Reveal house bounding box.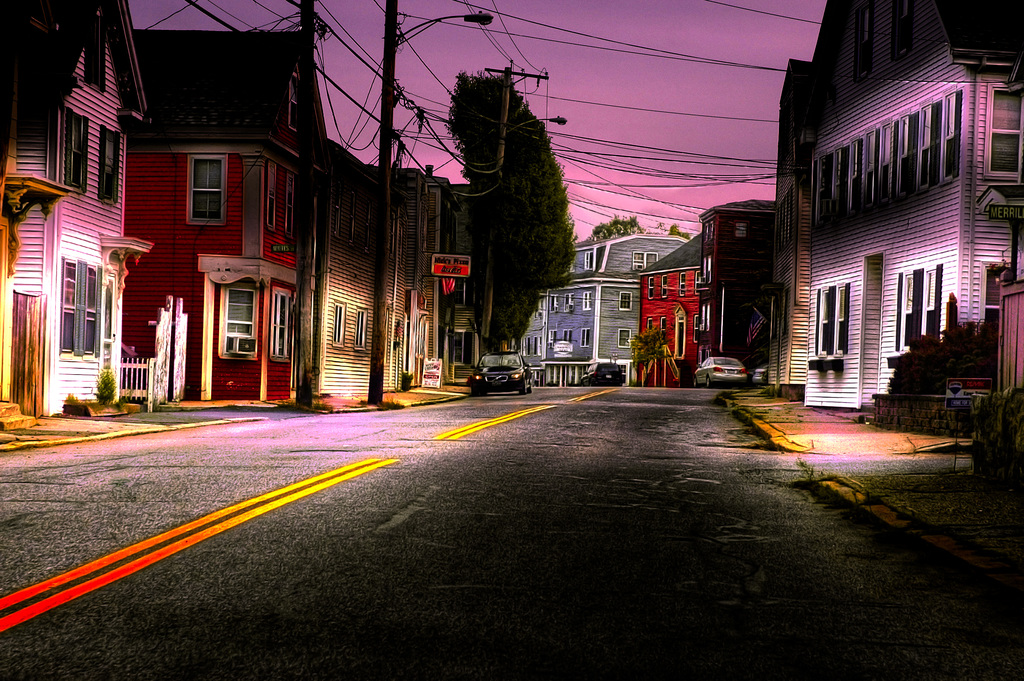
Revealed: 637, 222, 704, 389.
